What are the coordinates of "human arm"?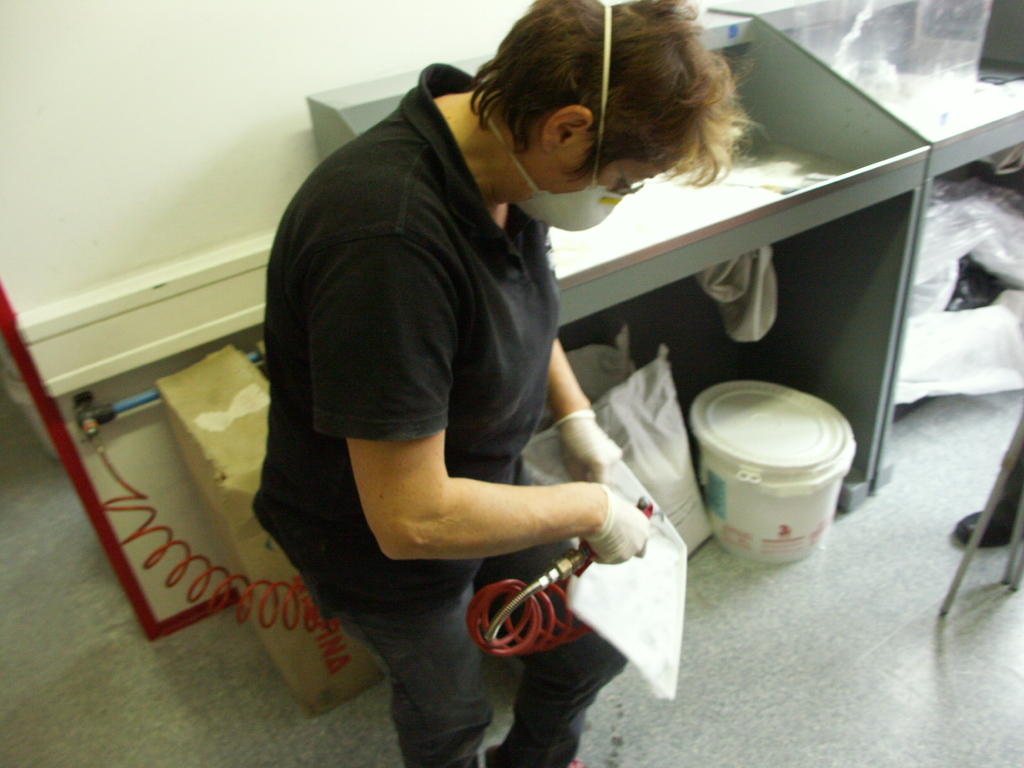
left=543, top=336, right=657, bottom=562.
